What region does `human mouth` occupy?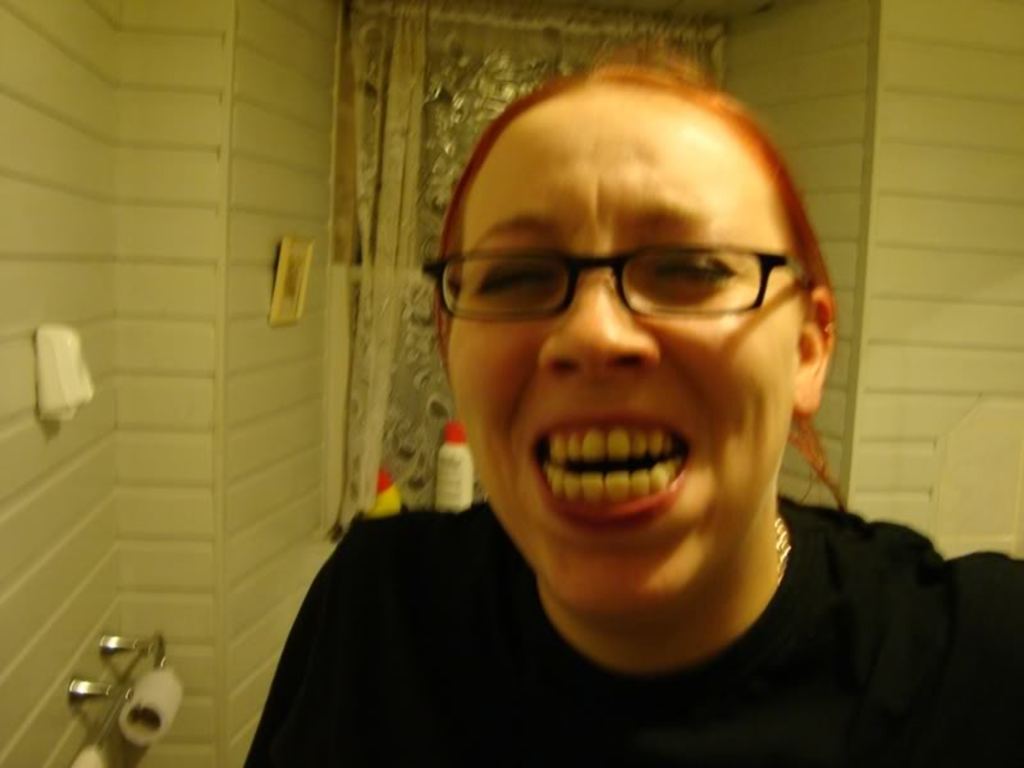
x1=521, y1=404, x2=700, y2=536.
